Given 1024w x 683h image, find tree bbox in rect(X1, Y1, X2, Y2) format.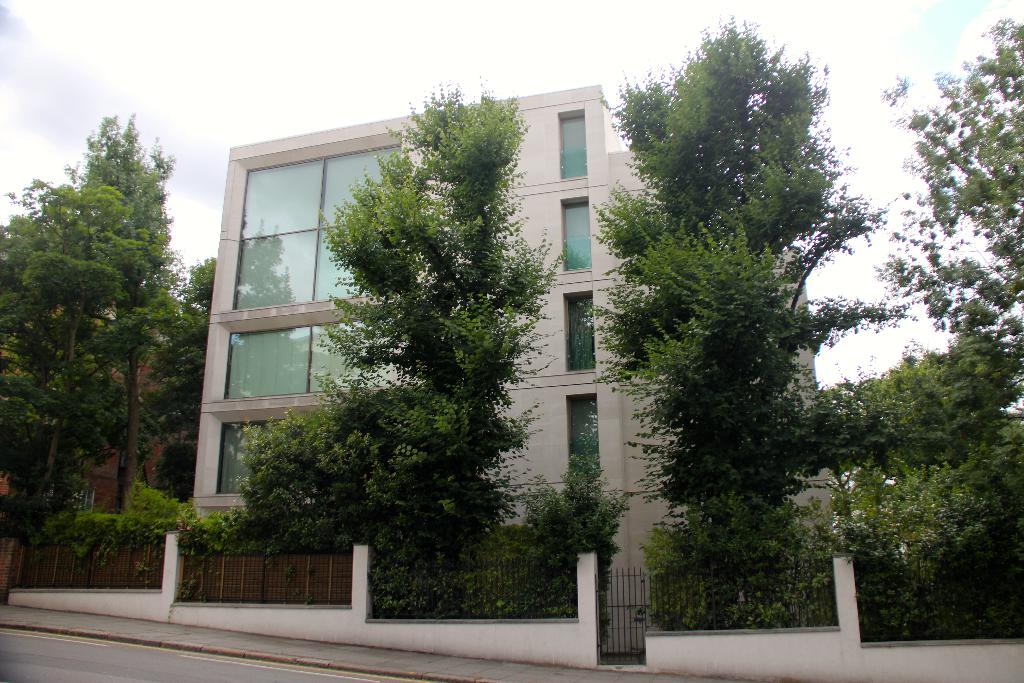
rect(867, 18, 1023, 427).
